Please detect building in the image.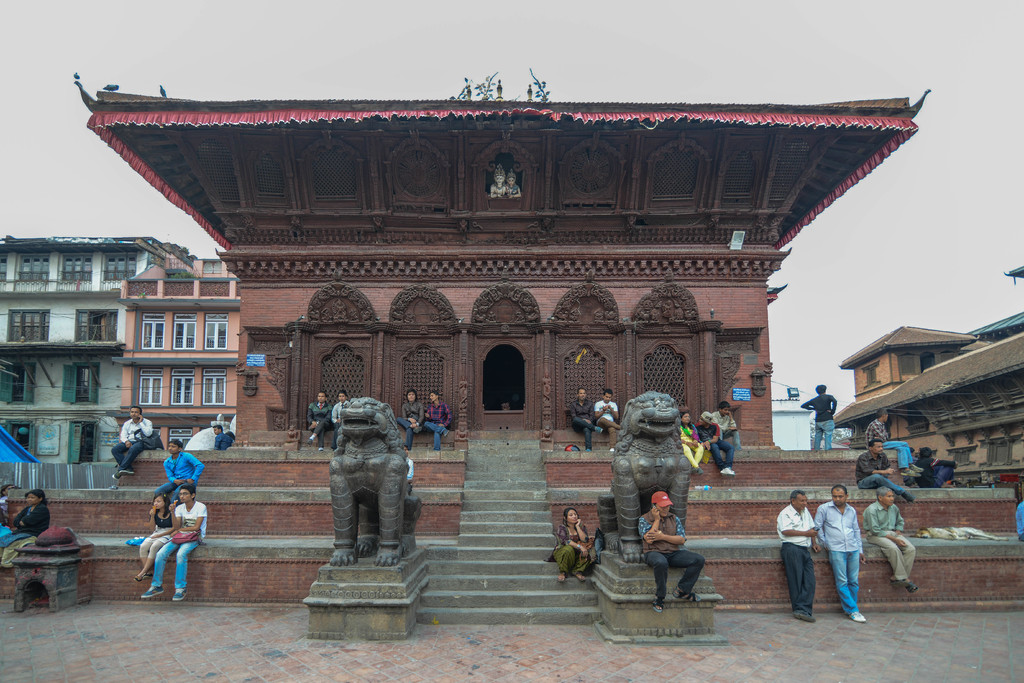
[822,305,1023,474].
